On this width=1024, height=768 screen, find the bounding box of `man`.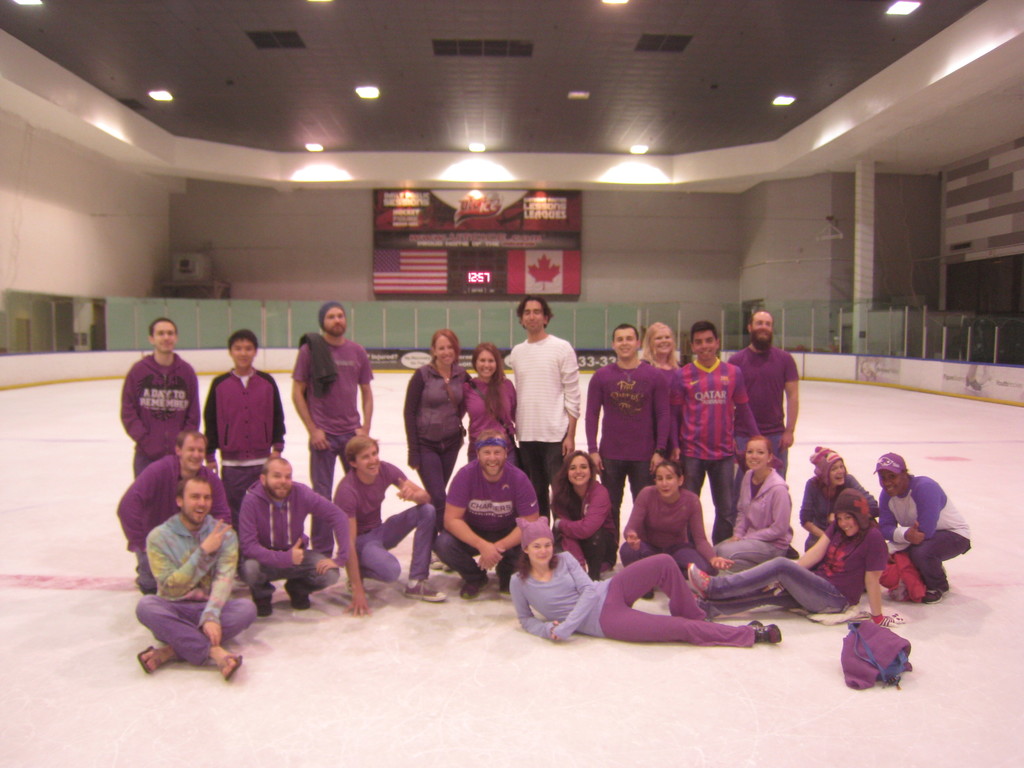
Bounding box: (left=728, top=310, right=797, bottom=482).
